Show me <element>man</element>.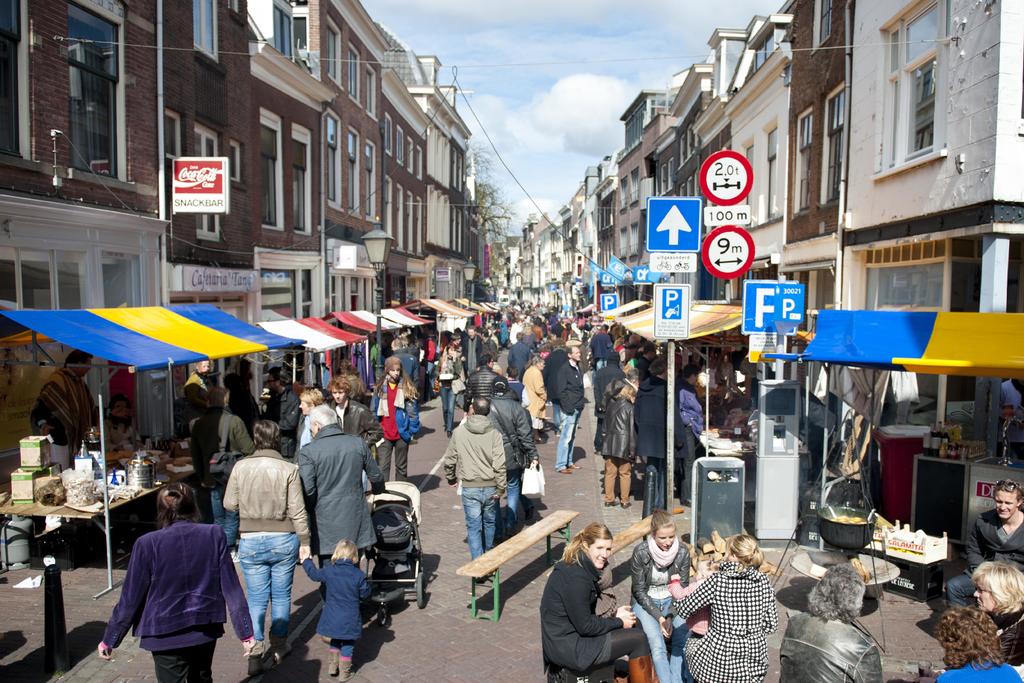
<element>man</element> is here: pyautogui.locateOnScreen(374, 356, 418, 479).
